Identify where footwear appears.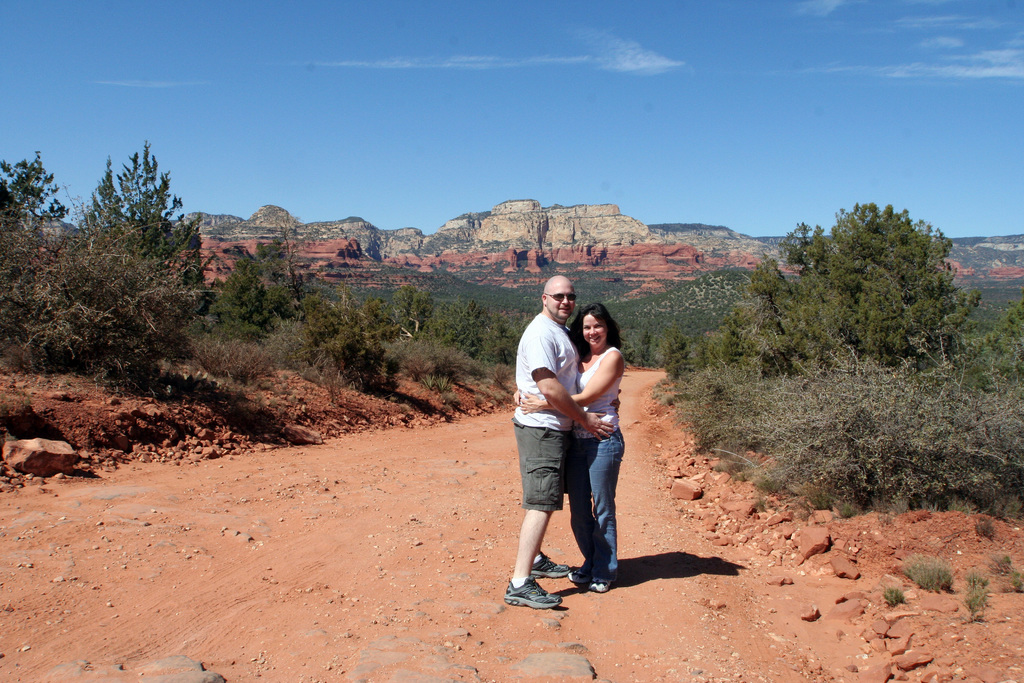
Appears at [504, 577, 563, 602].
